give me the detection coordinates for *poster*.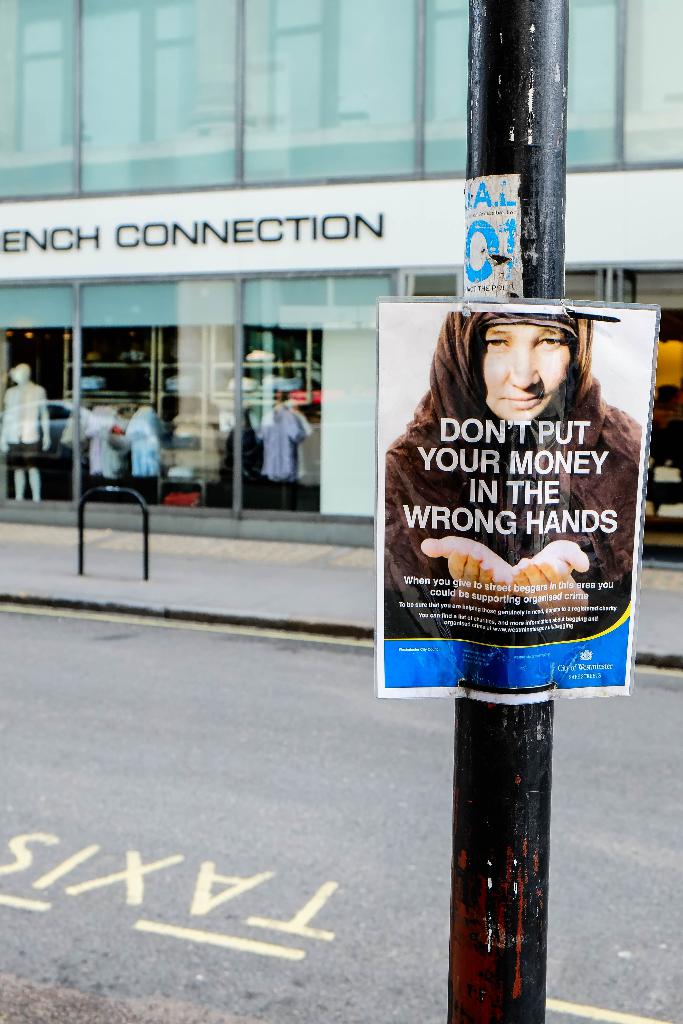
377:295:664:701.
